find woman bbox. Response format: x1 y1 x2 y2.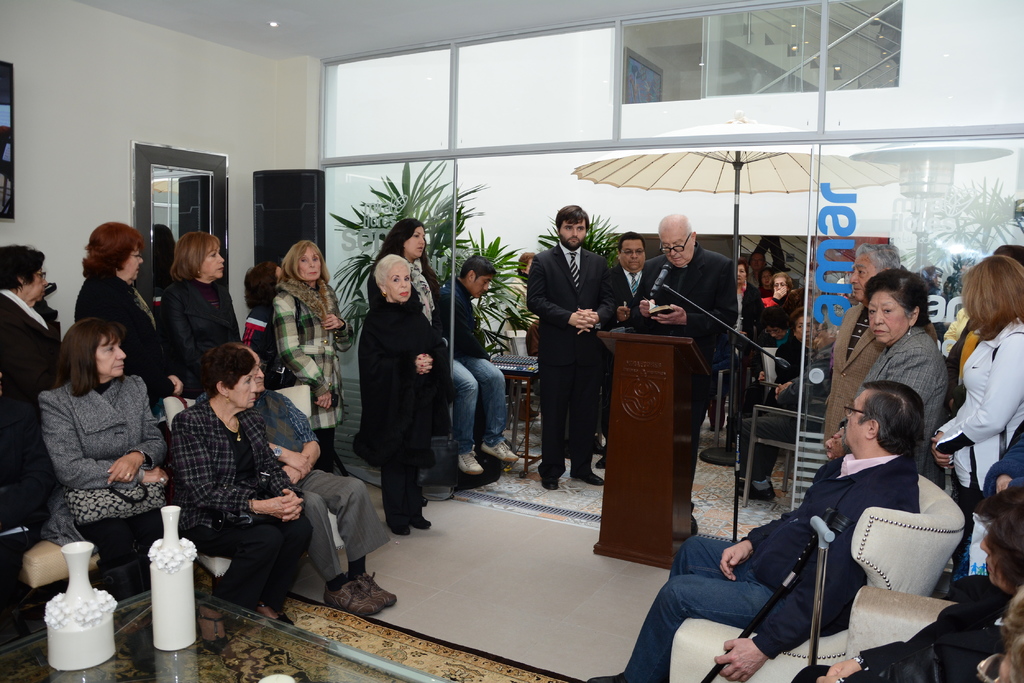
765 301 821 399.
